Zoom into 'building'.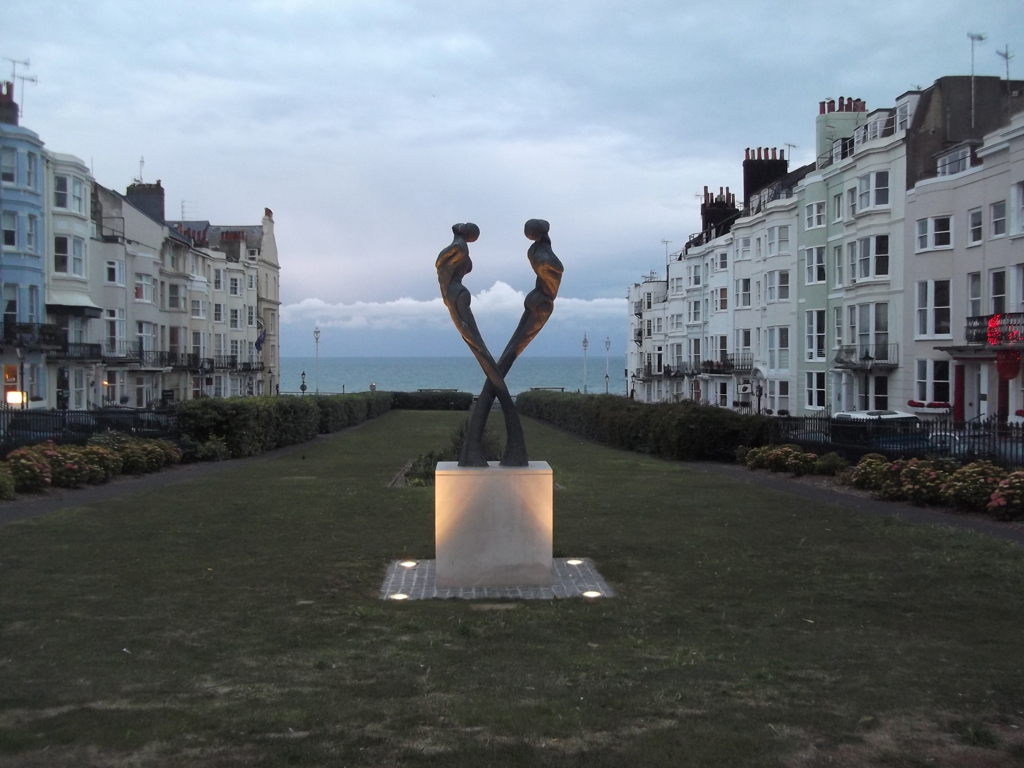
Zoom target: select_region(567, 84, 1015, 444).
